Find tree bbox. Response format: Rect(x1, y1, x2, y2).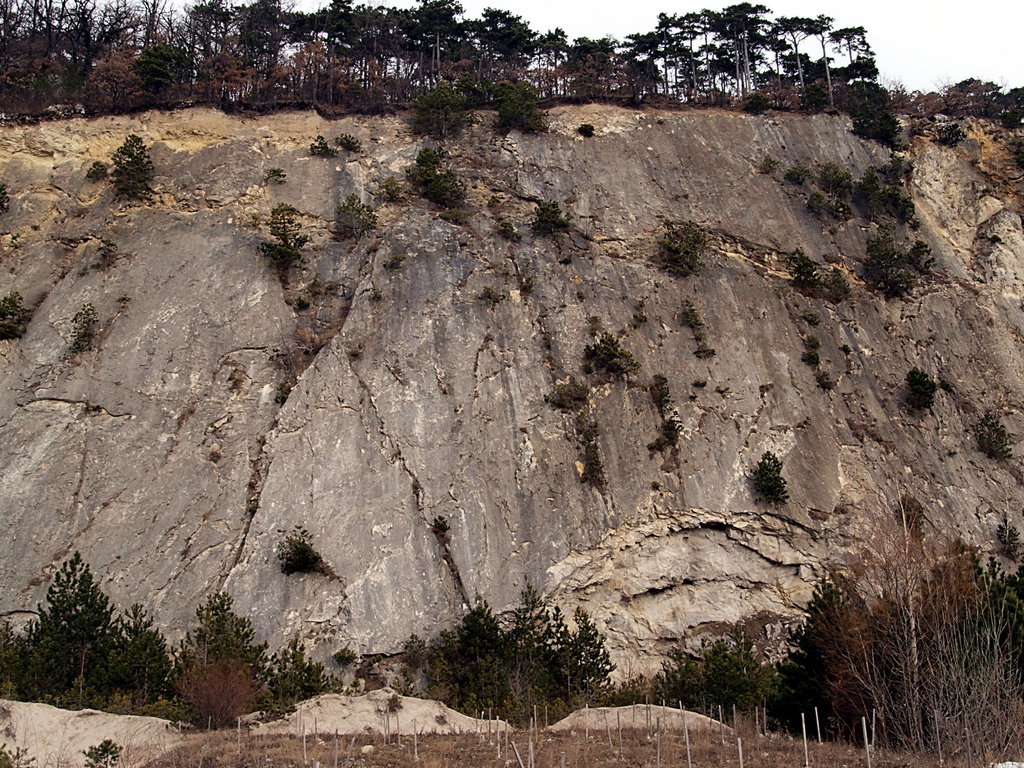
Rect(24, 550, 115, 707).
